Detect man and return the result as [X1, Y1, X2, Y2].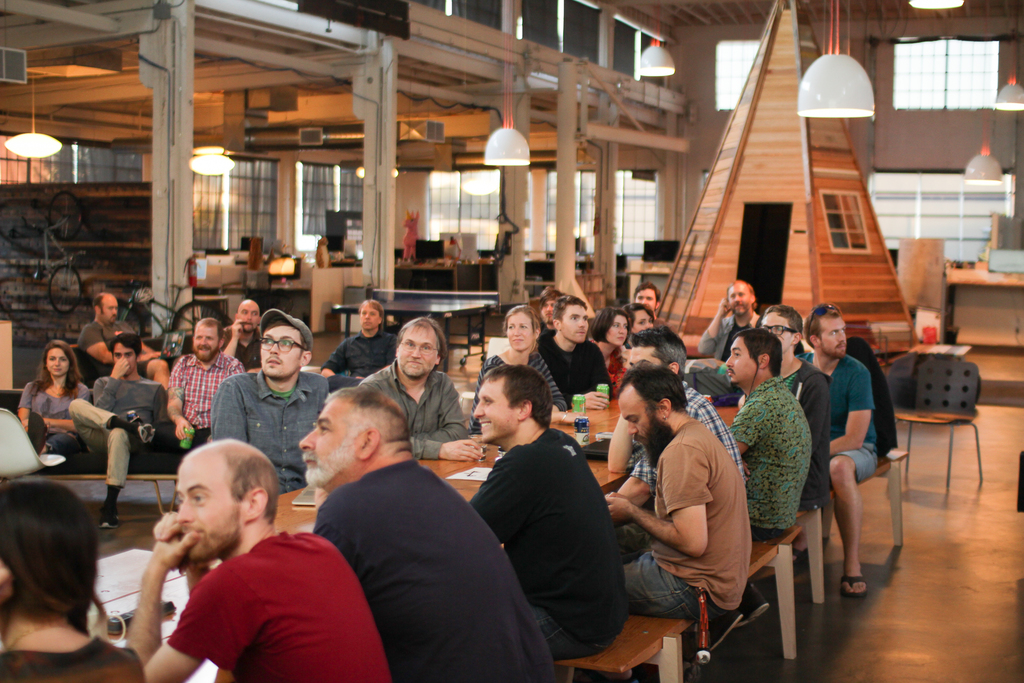
[470, 363, 631, 656].
